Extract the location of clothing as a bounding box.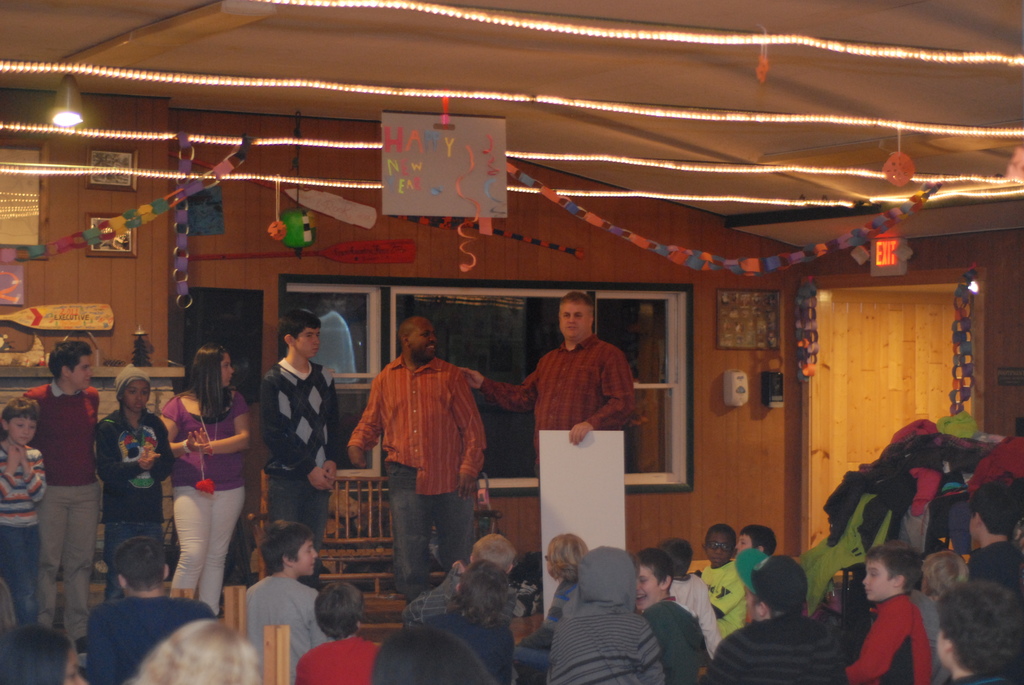
[x1=638, y1=597, x2=706, y2=684].
